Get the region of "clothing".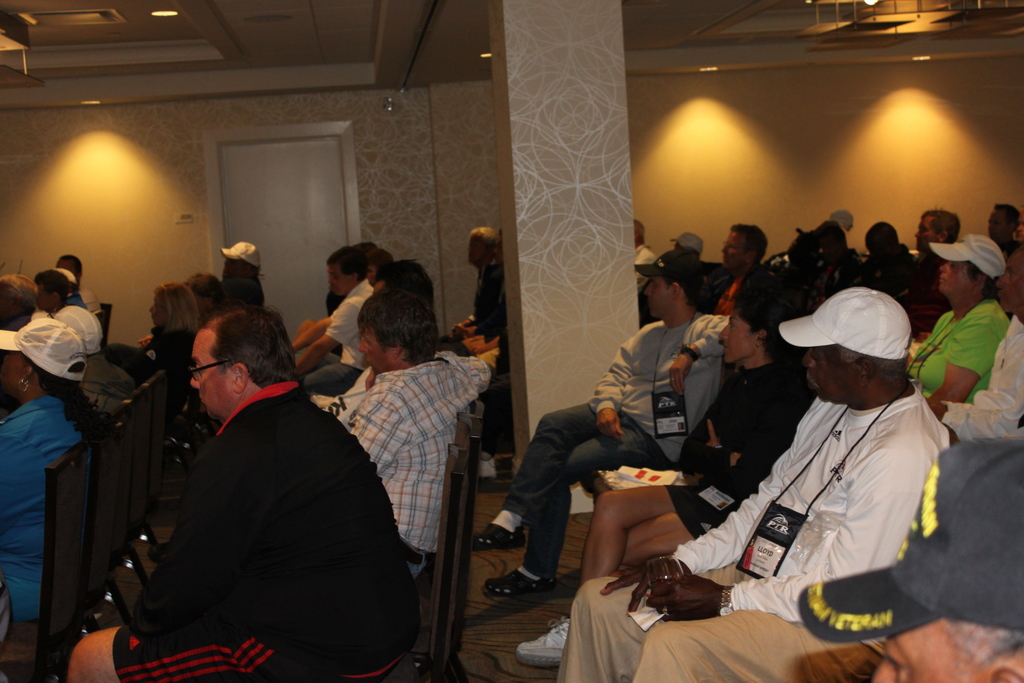
box=[948, 315, 1023, 441].
